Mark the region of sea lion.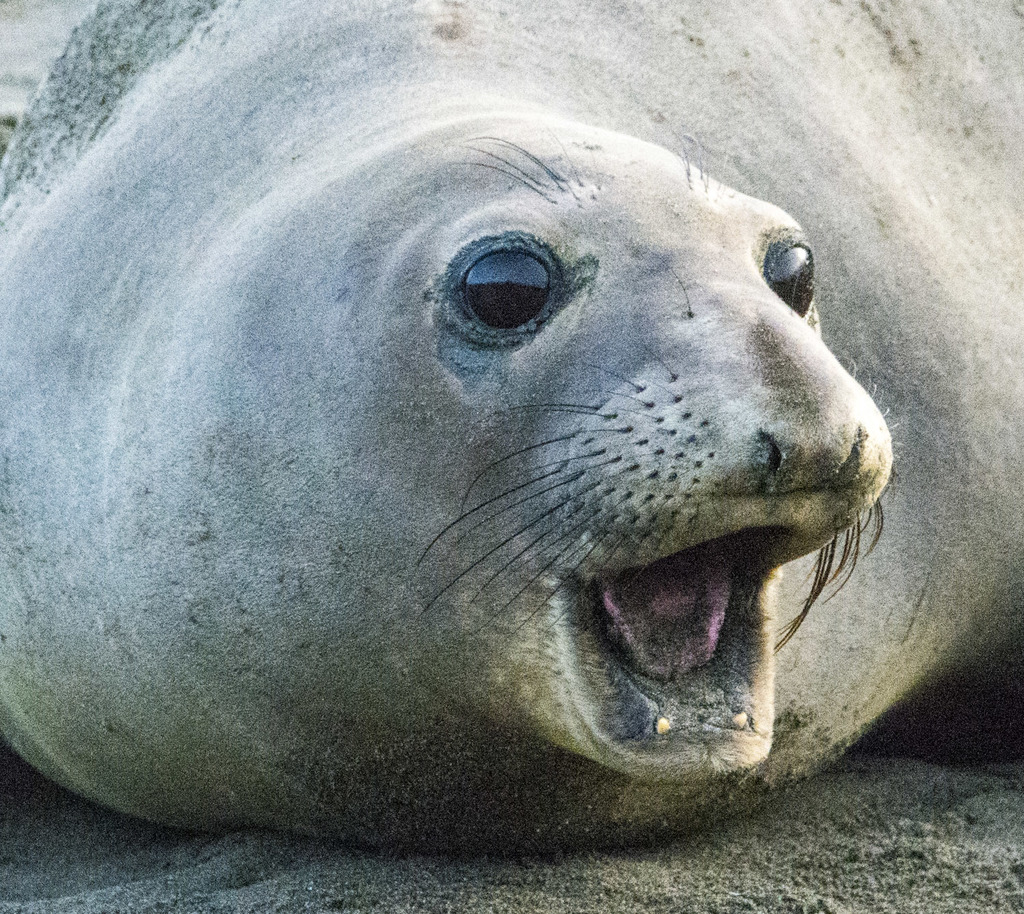
Region: l=0, t=0, r=1023, b=859.
